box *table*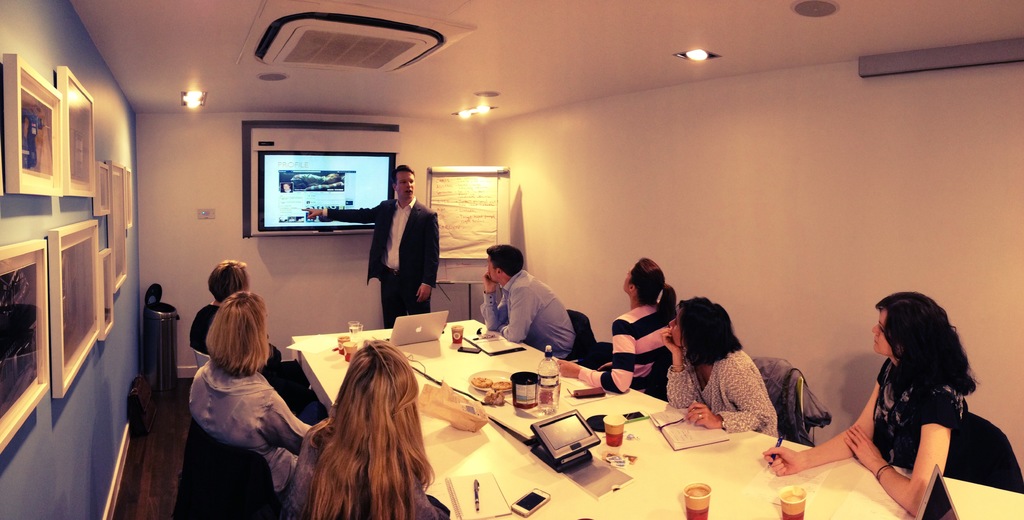
box(280, 297, 675, 519)
